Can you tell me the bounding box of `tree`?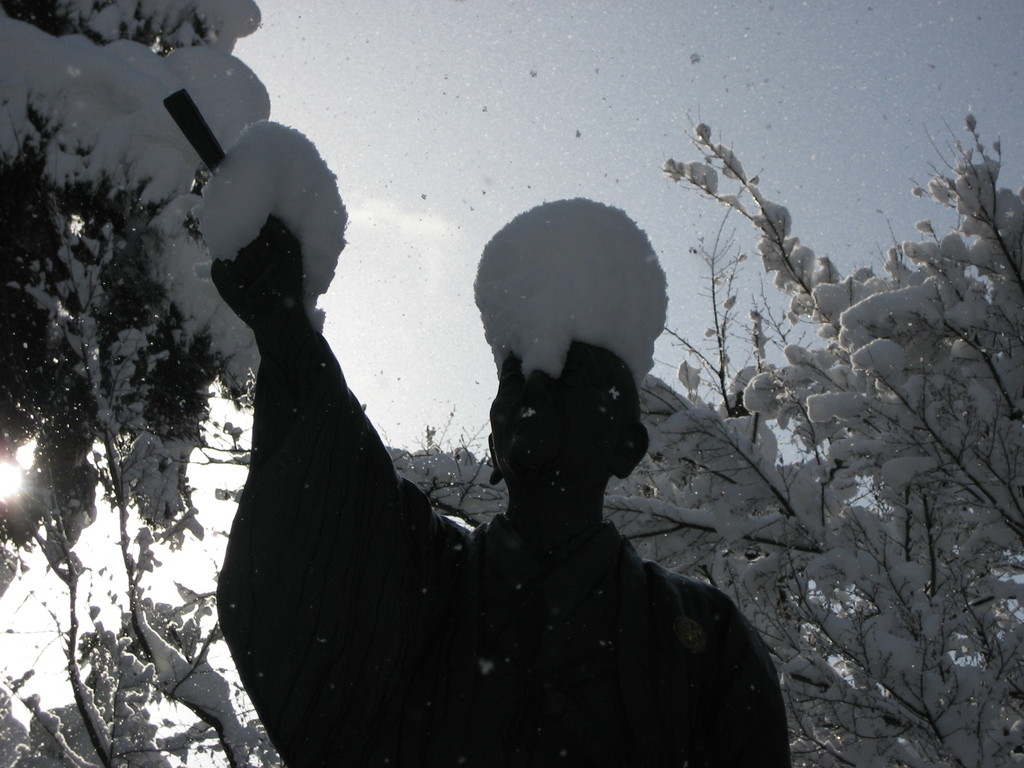
region(382, 420, 510, 527).
